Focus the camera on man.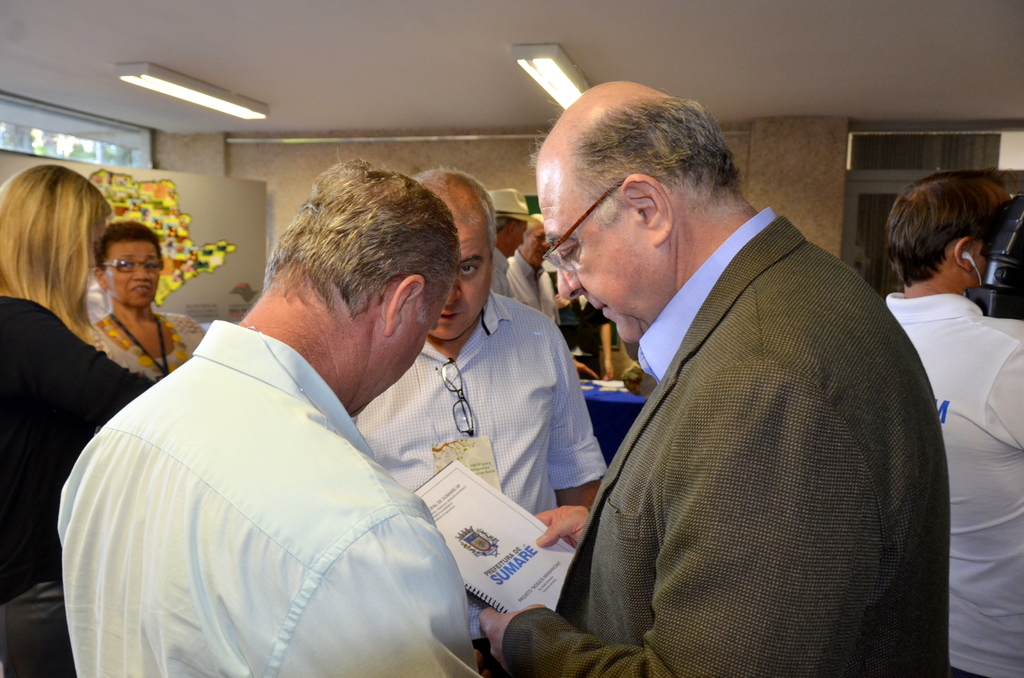
Focus region: 487, 187, 513, 300.
